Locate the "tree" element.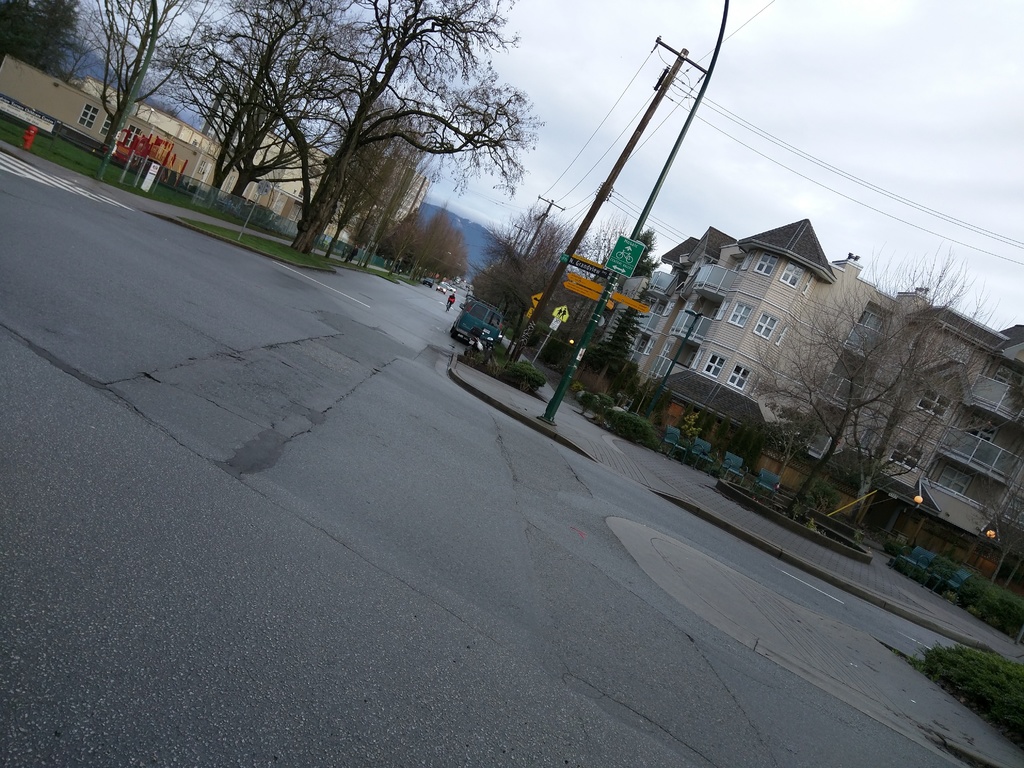
Element bbox: (x1=738, y1=416, x2=787, y2=467).
